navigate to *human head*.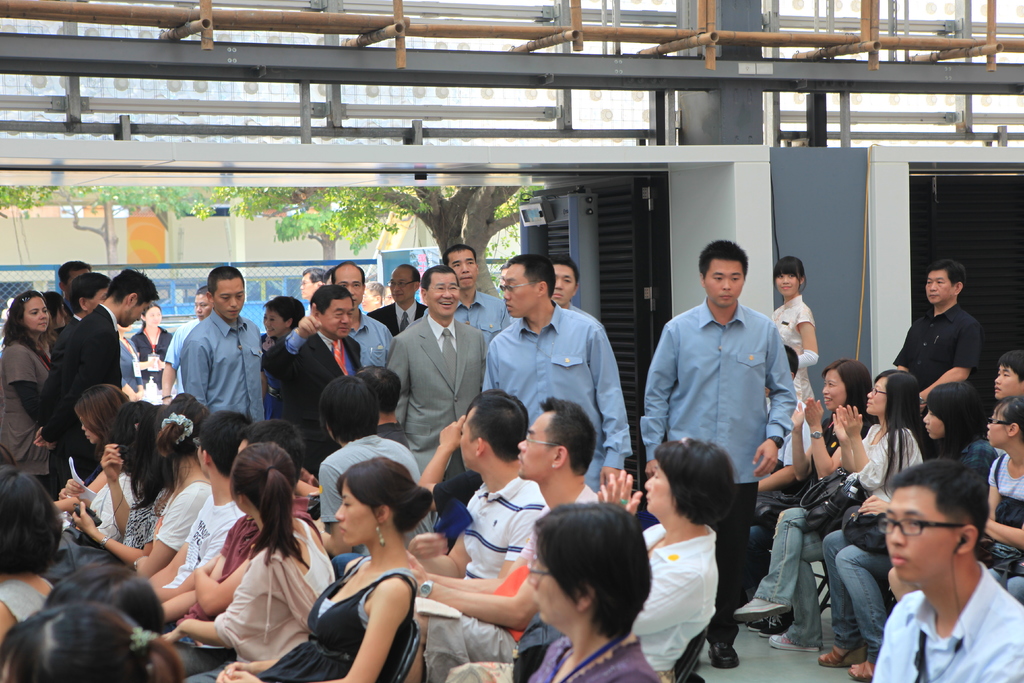
Navigation target: x1=106, y1=266, x2=160, y2=328.
